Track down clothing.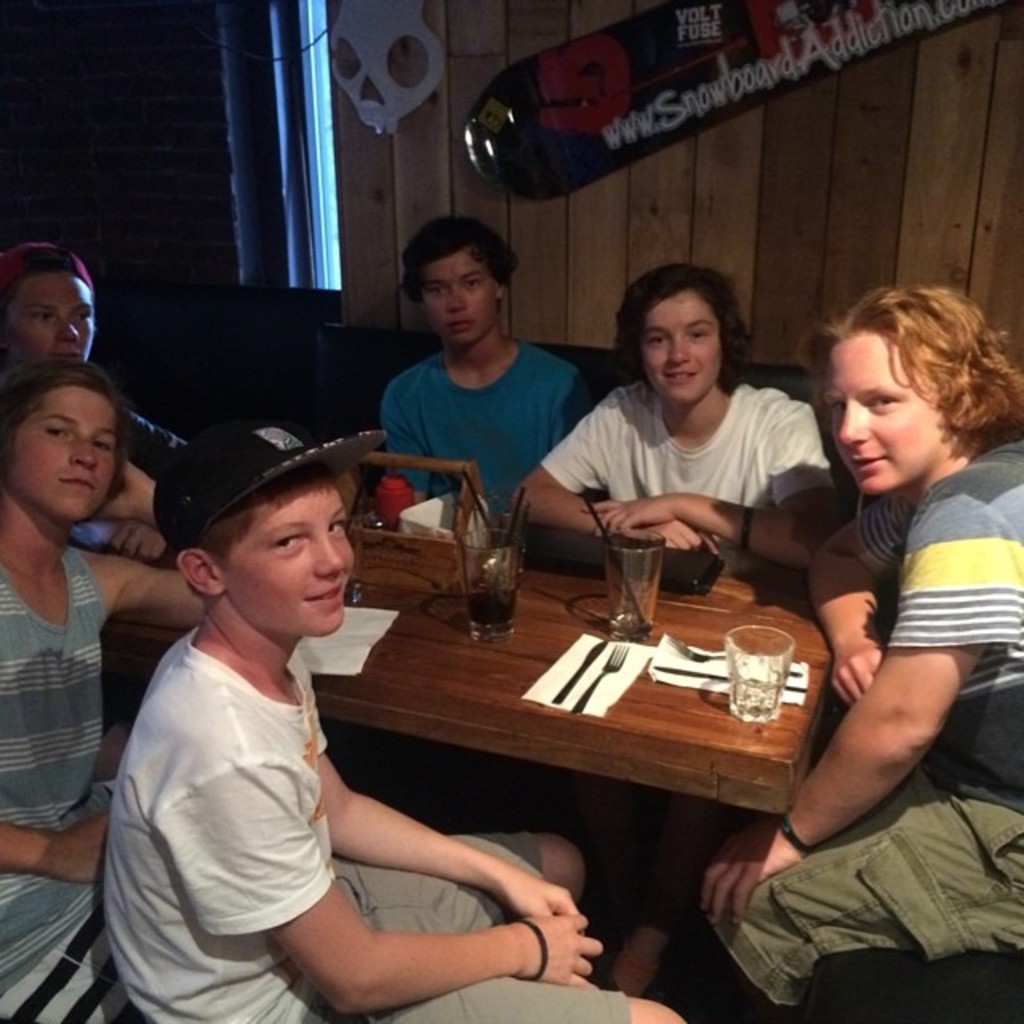
Tracked to select_region(371, 338, 602, 510).
